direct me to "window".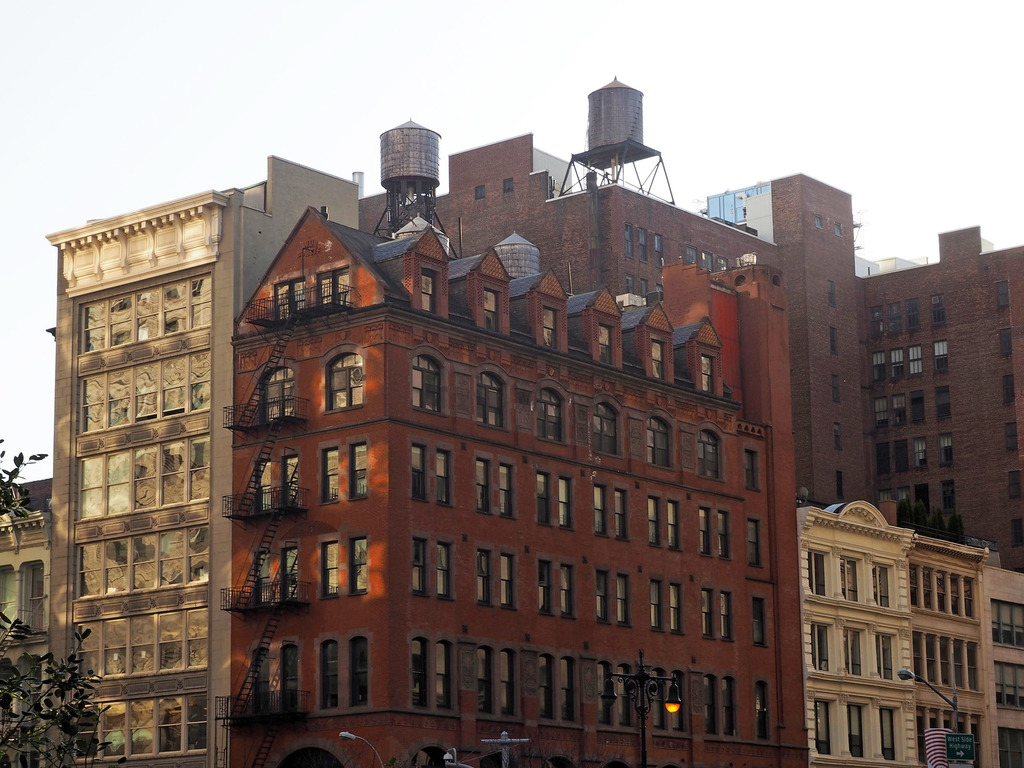
Direction: [531,644,586,735].
